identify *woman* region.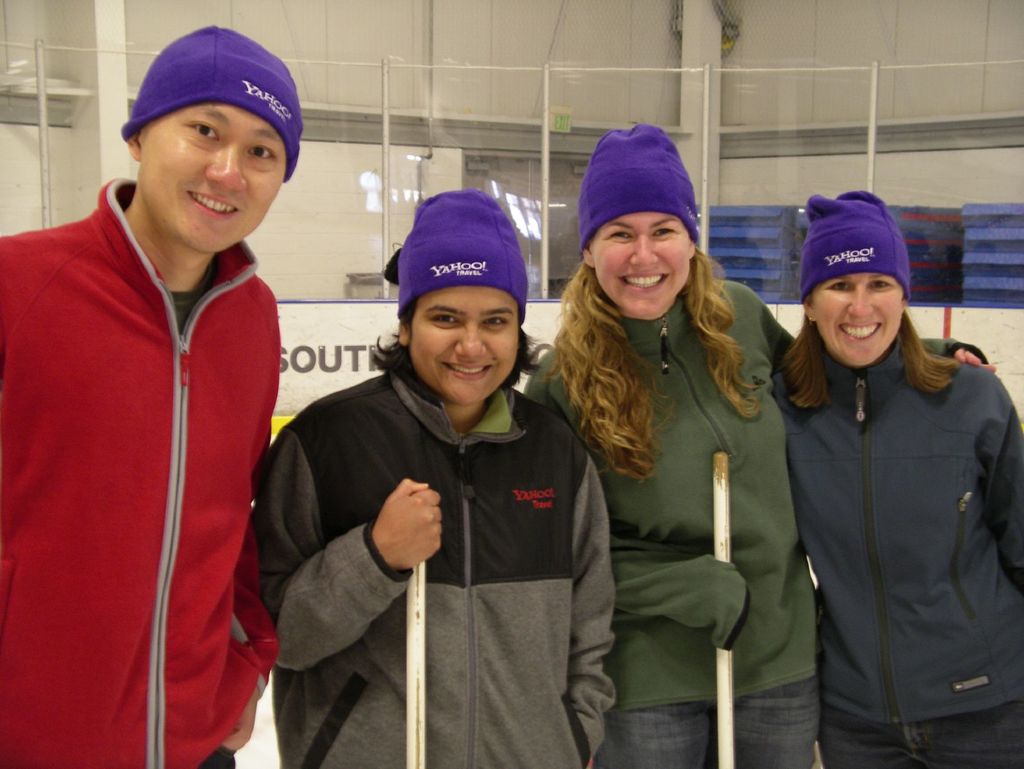
Region: select_region(523, 115, 1018, 768).
